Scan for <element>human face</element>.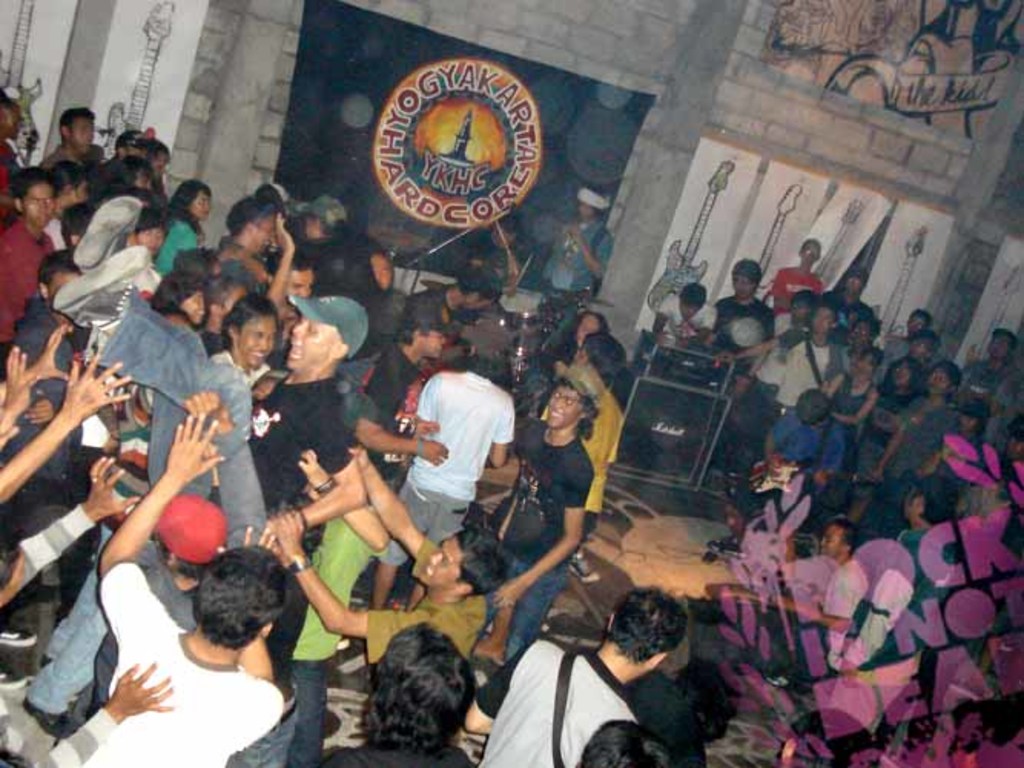
Scan result: (137,229,160,255).
